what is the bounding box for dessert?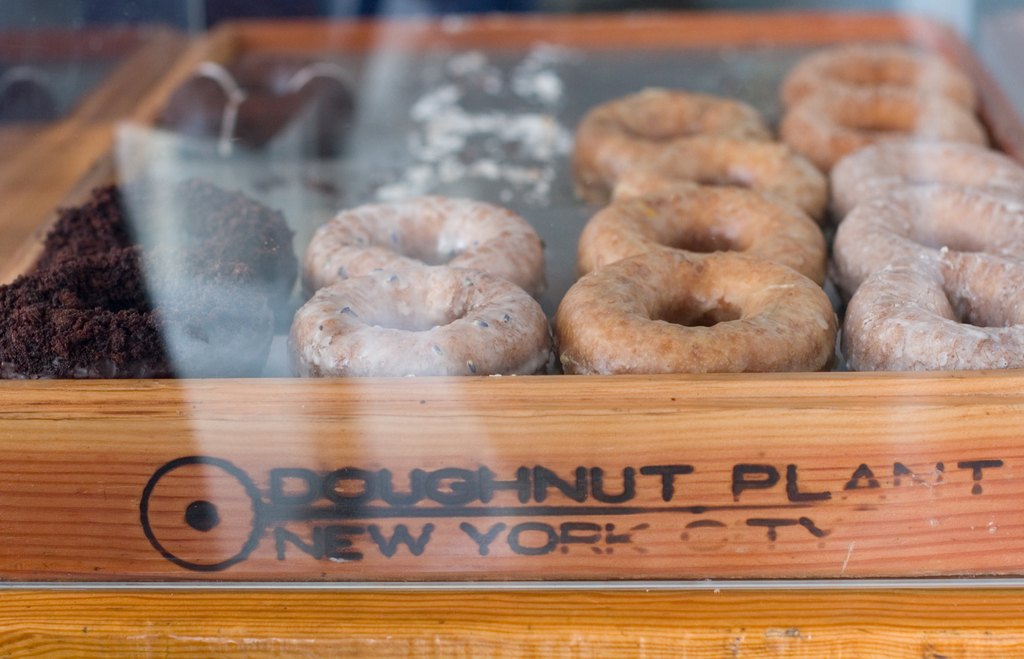
835:136:1023:213.
